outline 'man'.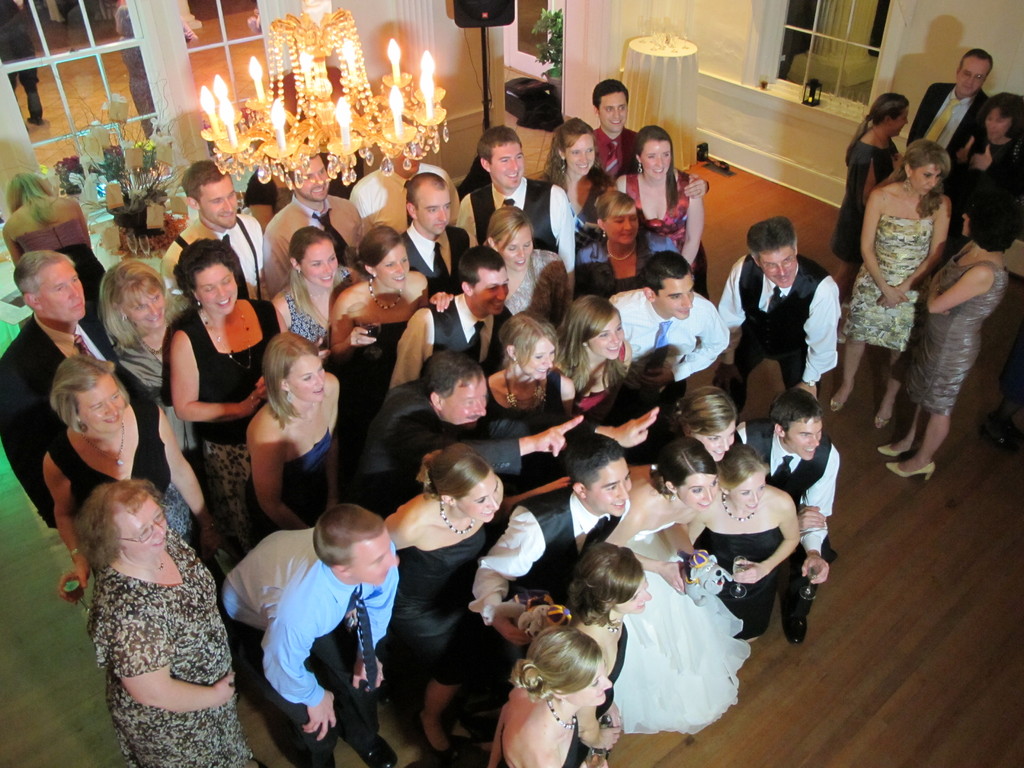
Outline: region(211, 145, 293, 294).
